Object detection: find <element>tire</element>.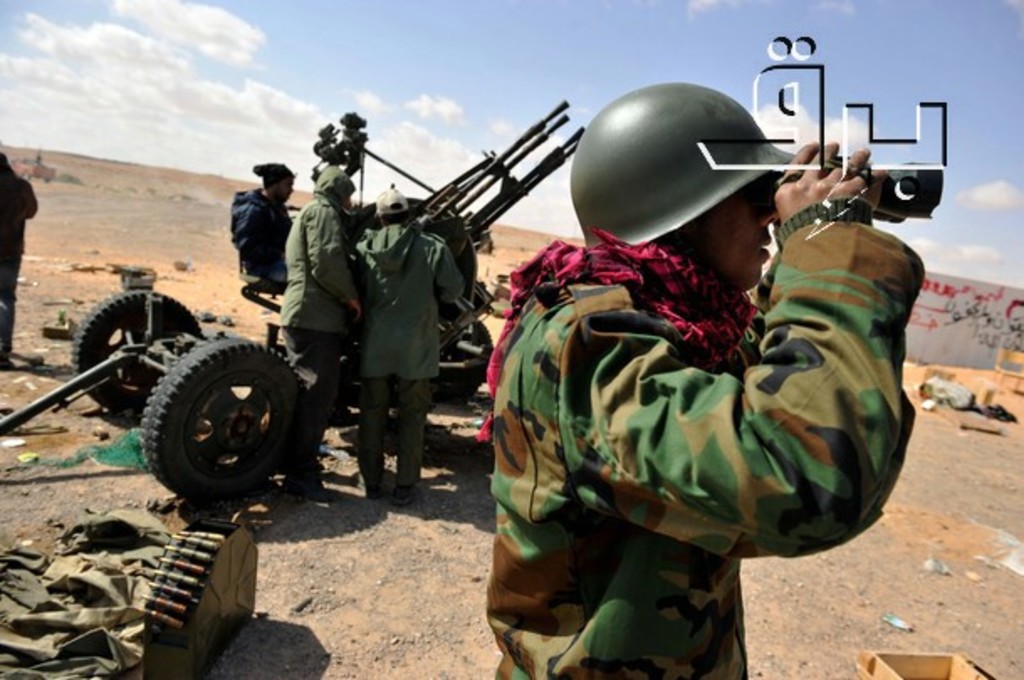
428:321:494:405.
